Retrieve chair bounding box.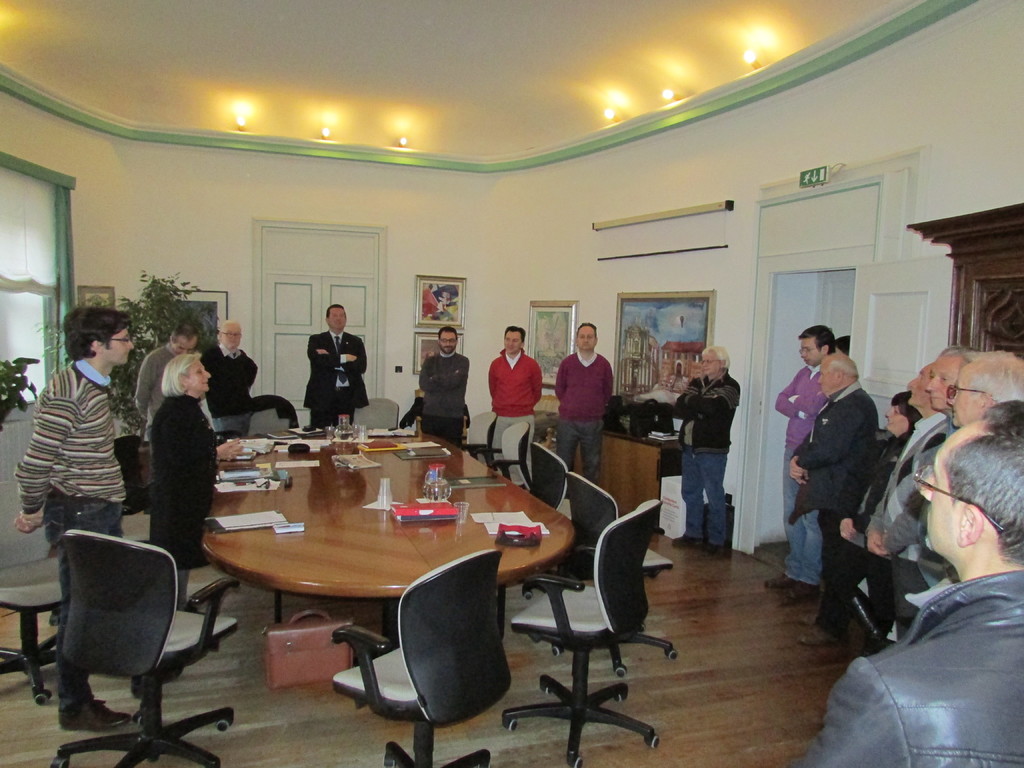
Bounding box: Rect(111, 431, 151, 517).
